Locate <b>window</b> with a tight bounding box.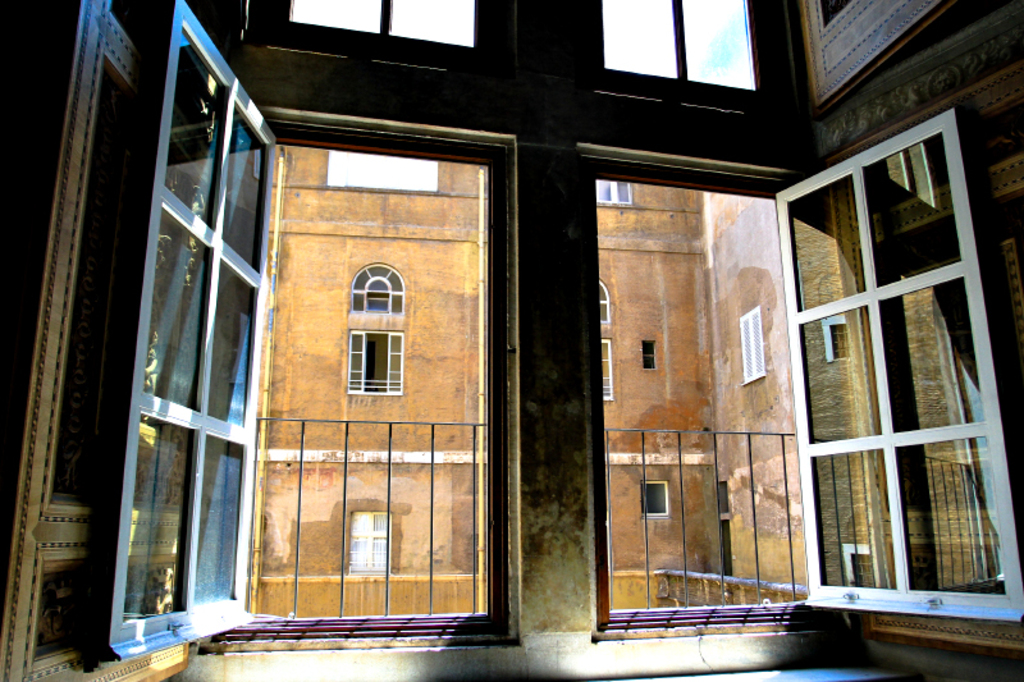
bbox=(0, 0, 1023, 681).
